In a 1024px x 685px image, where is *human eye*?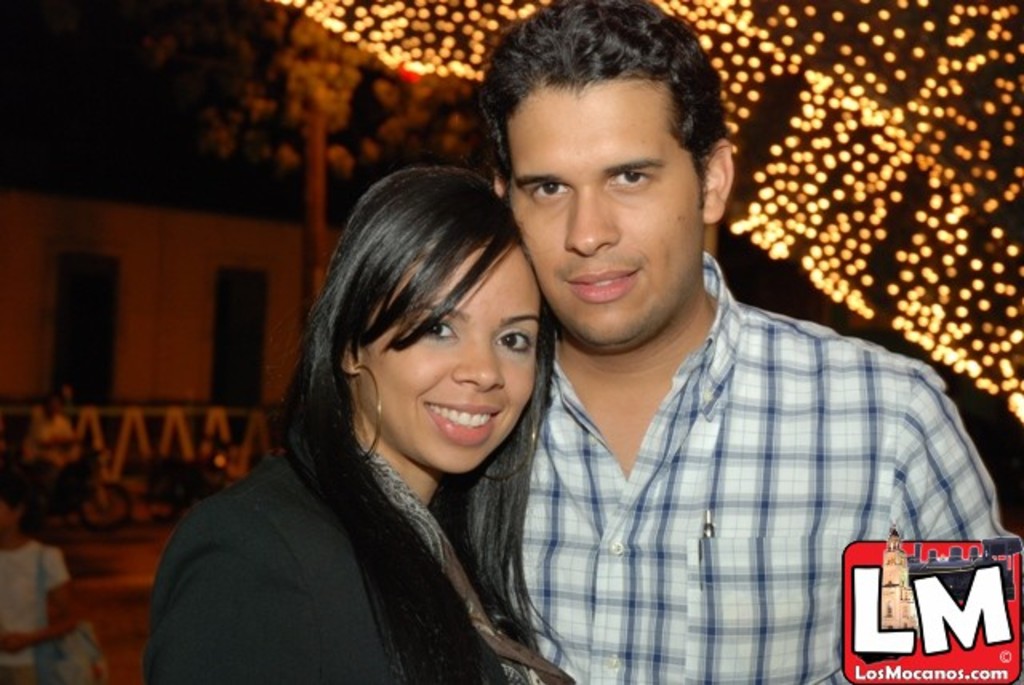
526 179 574 208.
